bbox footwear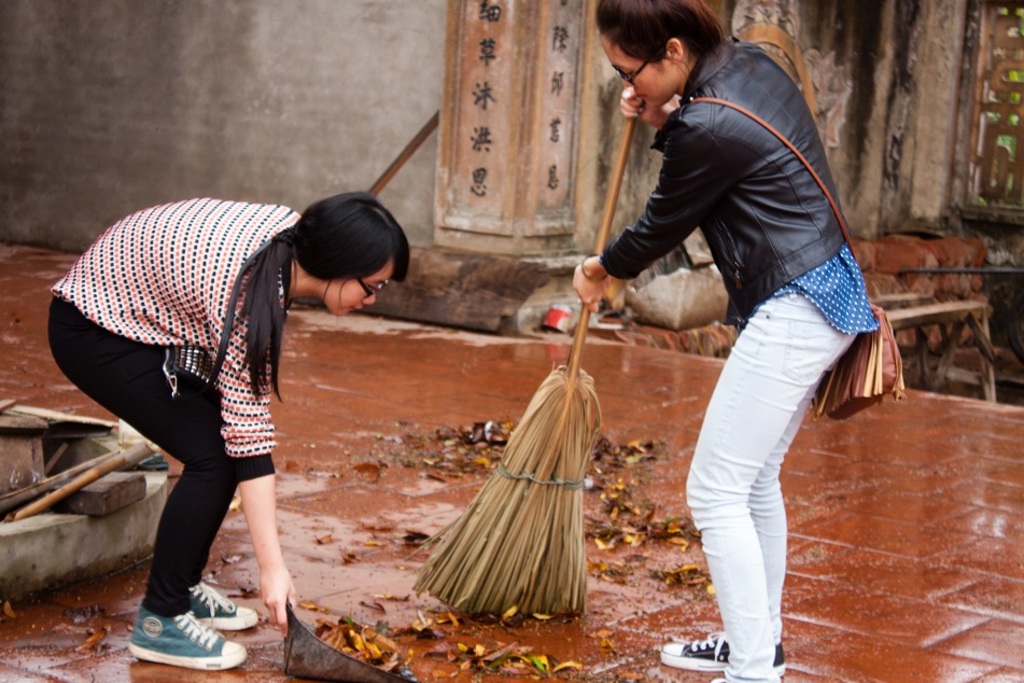
121,595,242,660
